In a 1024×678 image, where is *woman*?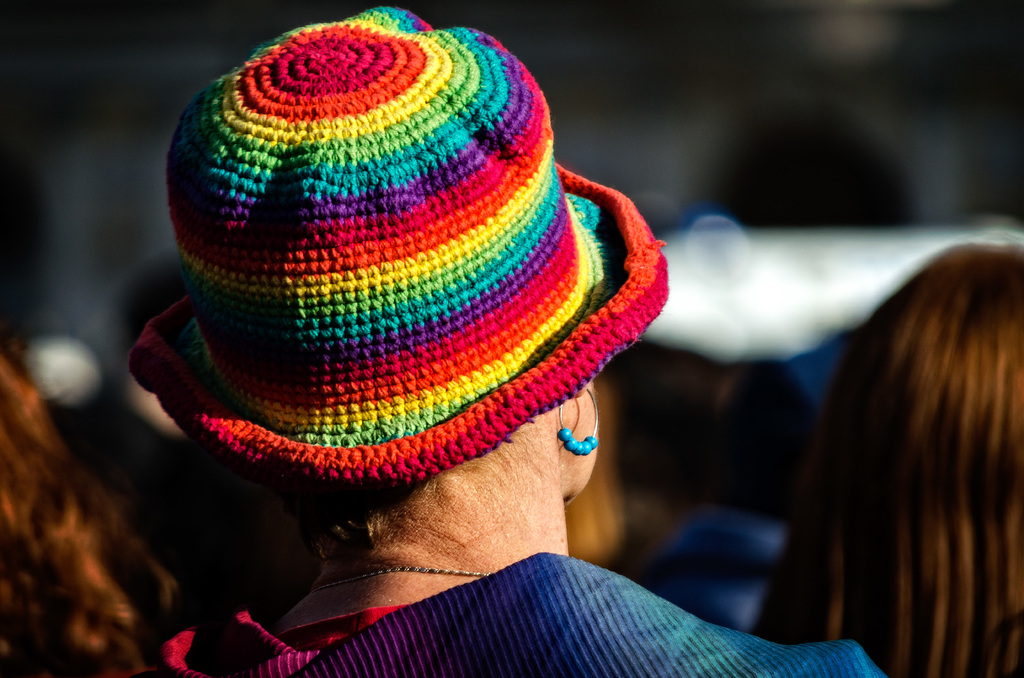
88:35:793:658.
